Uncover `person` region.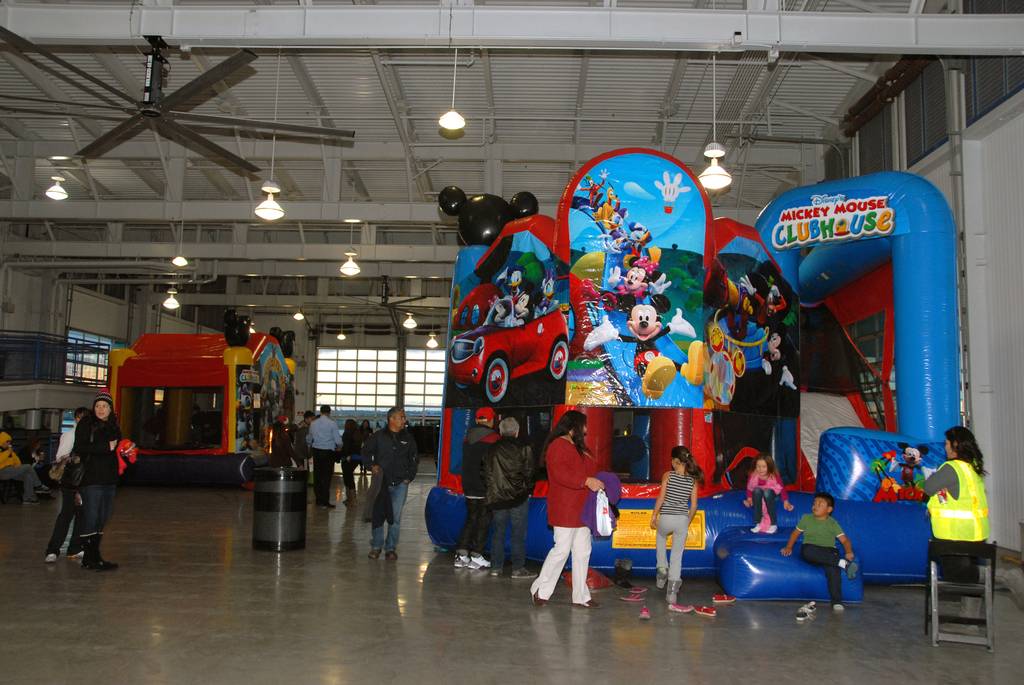
Uncovered: 364:393:426:558.
